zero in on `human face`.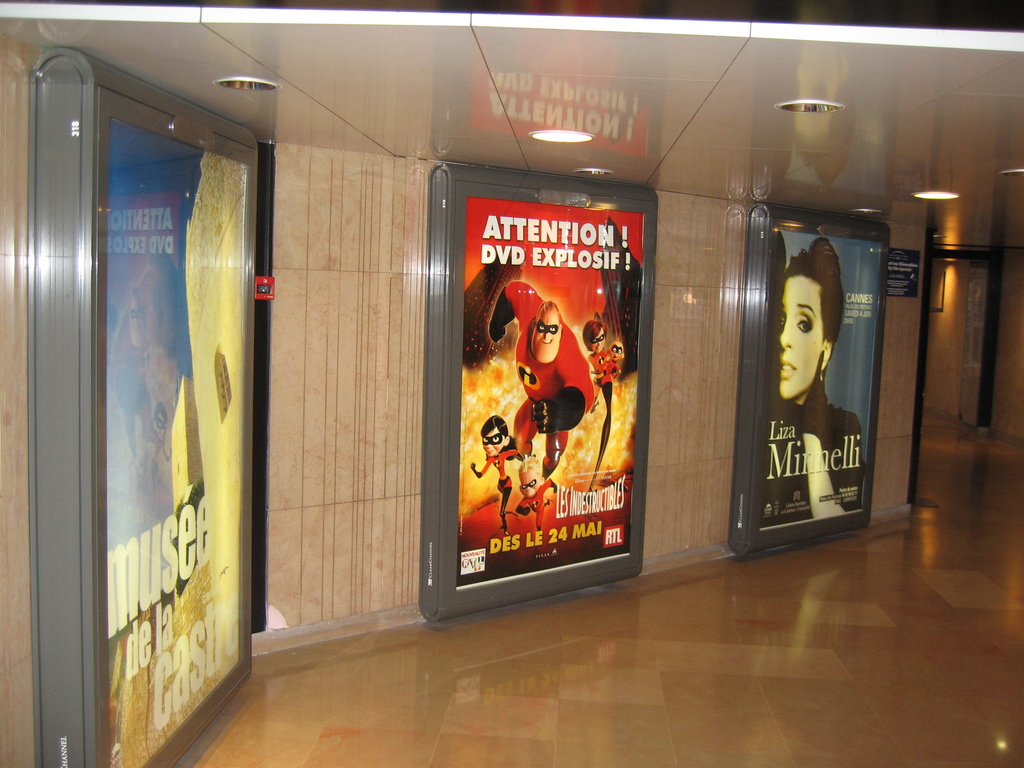
Zeroed in: bbox=[483, 433, 500, 458].
